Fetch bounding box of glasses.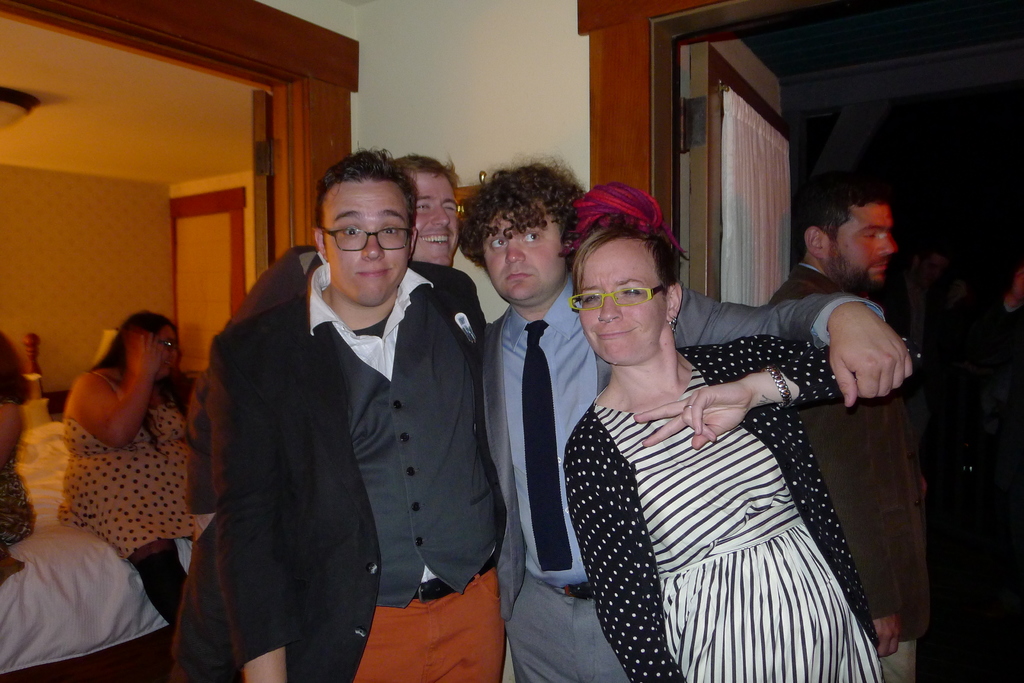
Bbox: {"left": 320, "top": 226, "right": 415, "bottom": 252}.
